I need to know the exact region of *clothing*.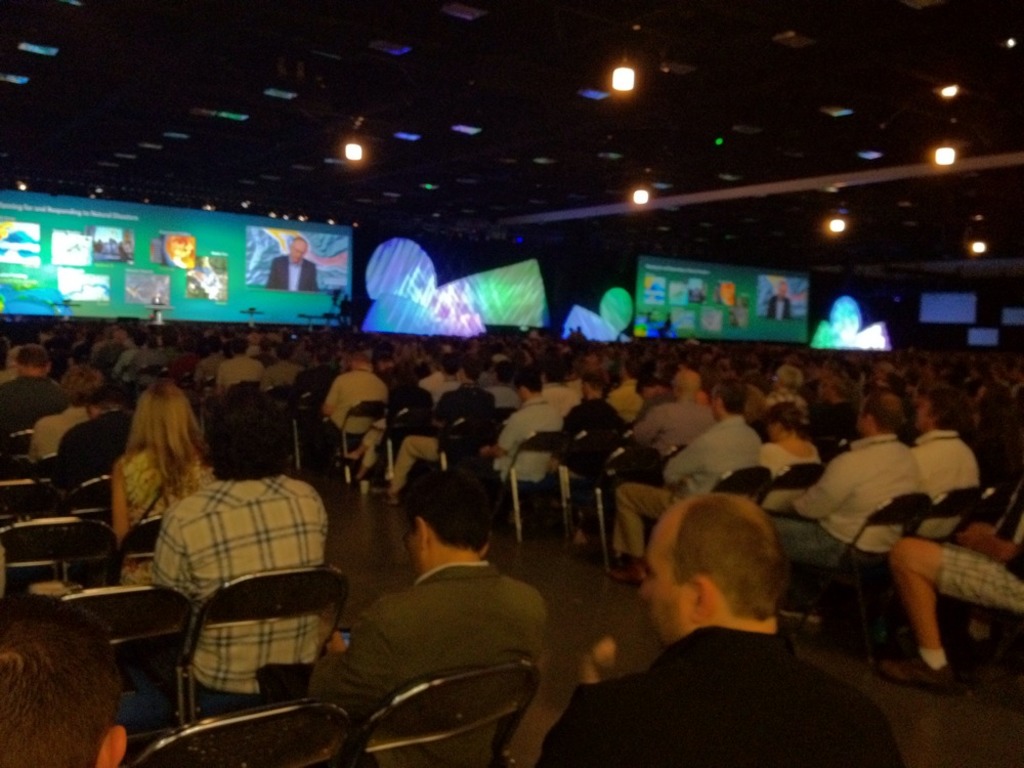
Region: {"left": 312, "top": 526, "right": 563, "bottom": 752}.
